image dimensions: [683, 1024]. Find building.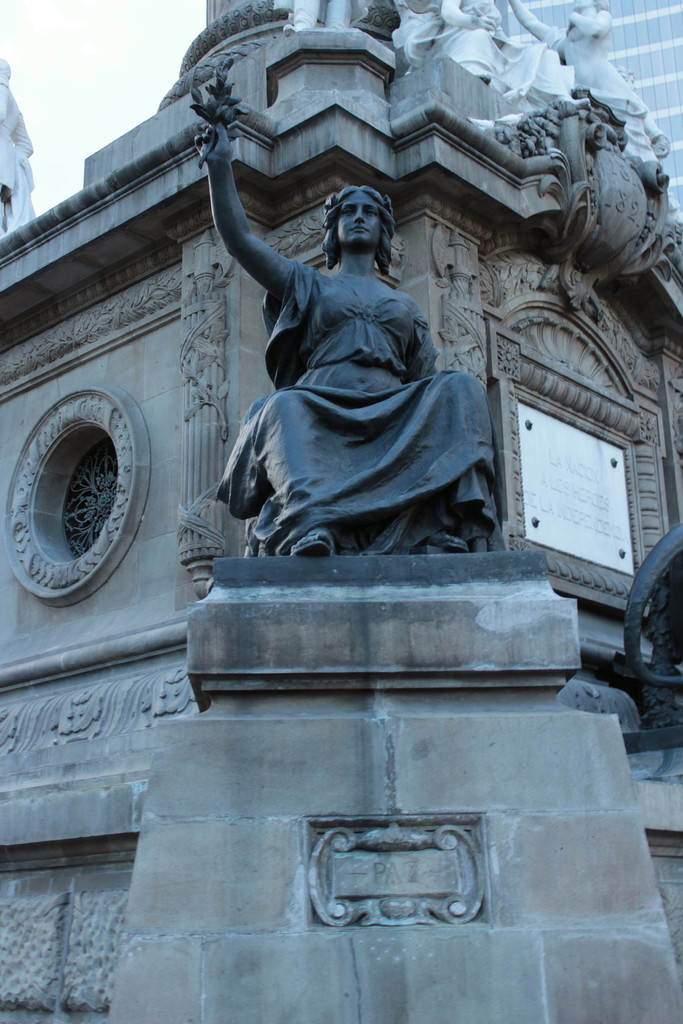
[x1=0, y1=0, x2=682, y2=1023].
